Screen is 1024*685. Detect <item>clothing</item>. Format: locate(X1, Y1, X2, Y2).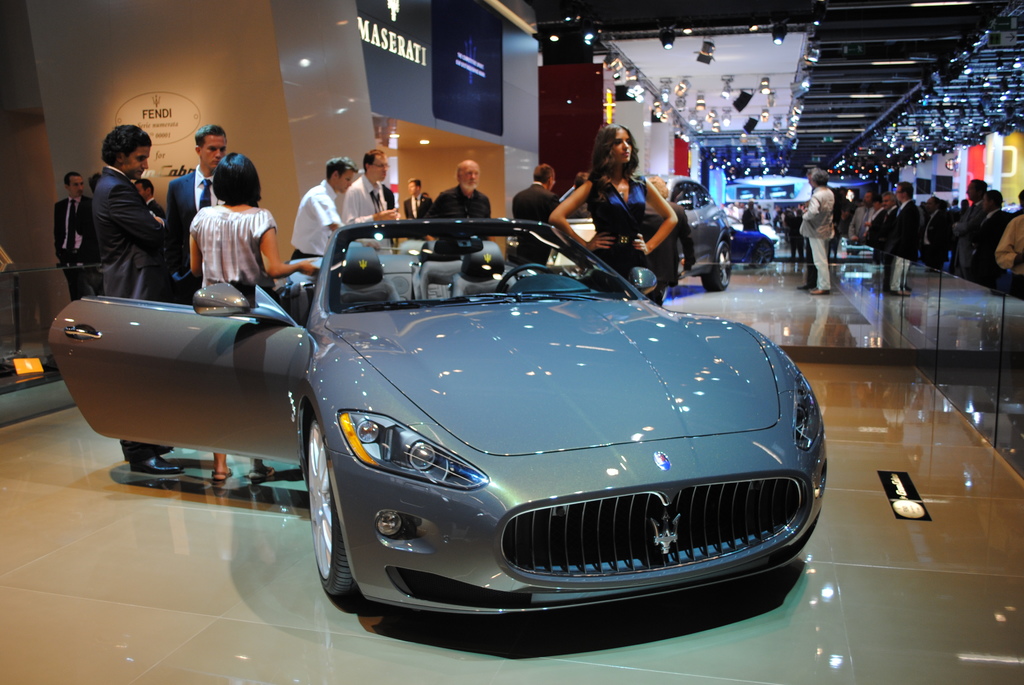
locate(340, 168, 391, 256).
